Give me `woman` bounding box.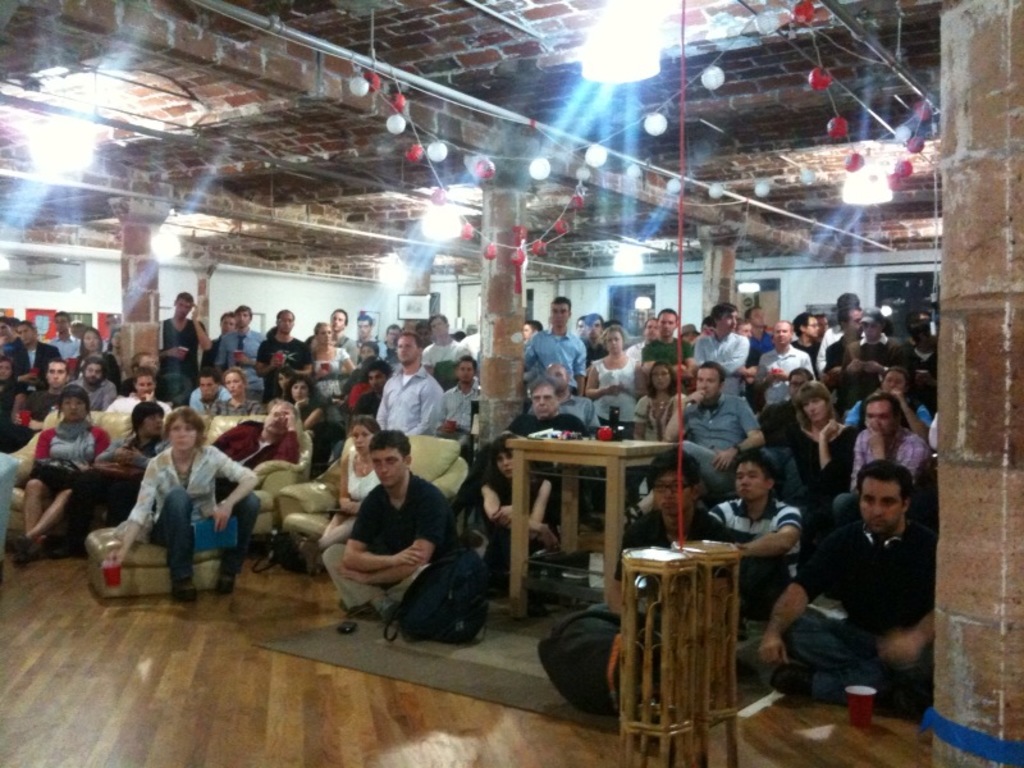
477/430/559/594.
